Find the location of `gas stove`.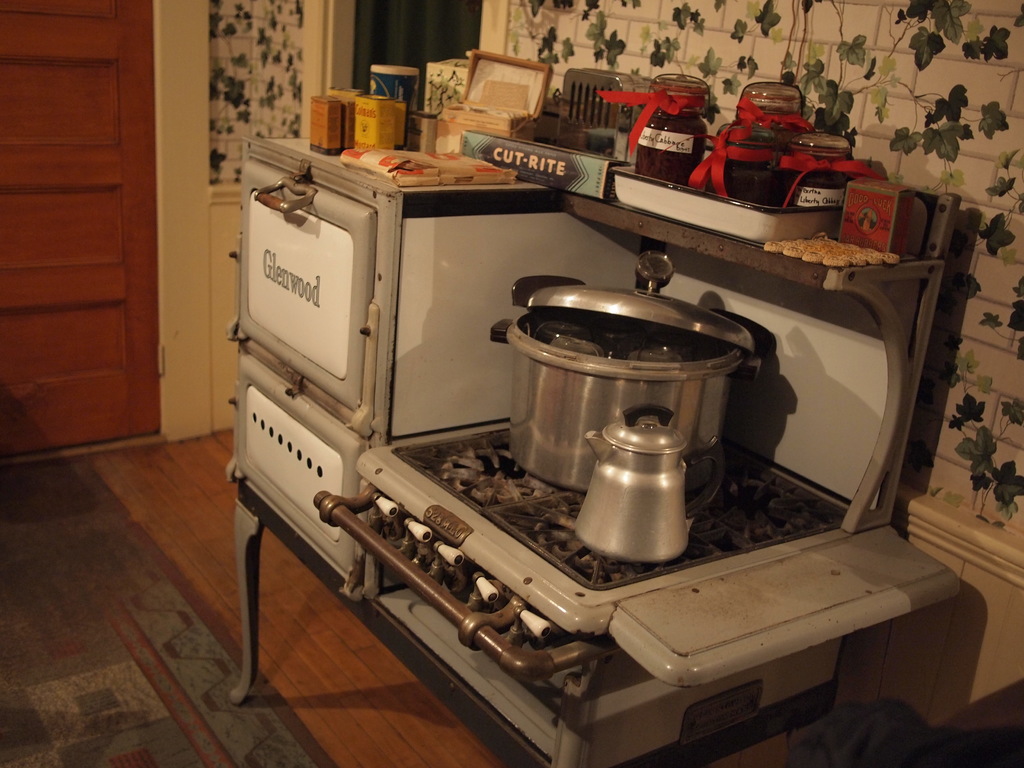
Location: <box>390,420,855,593</box>.
